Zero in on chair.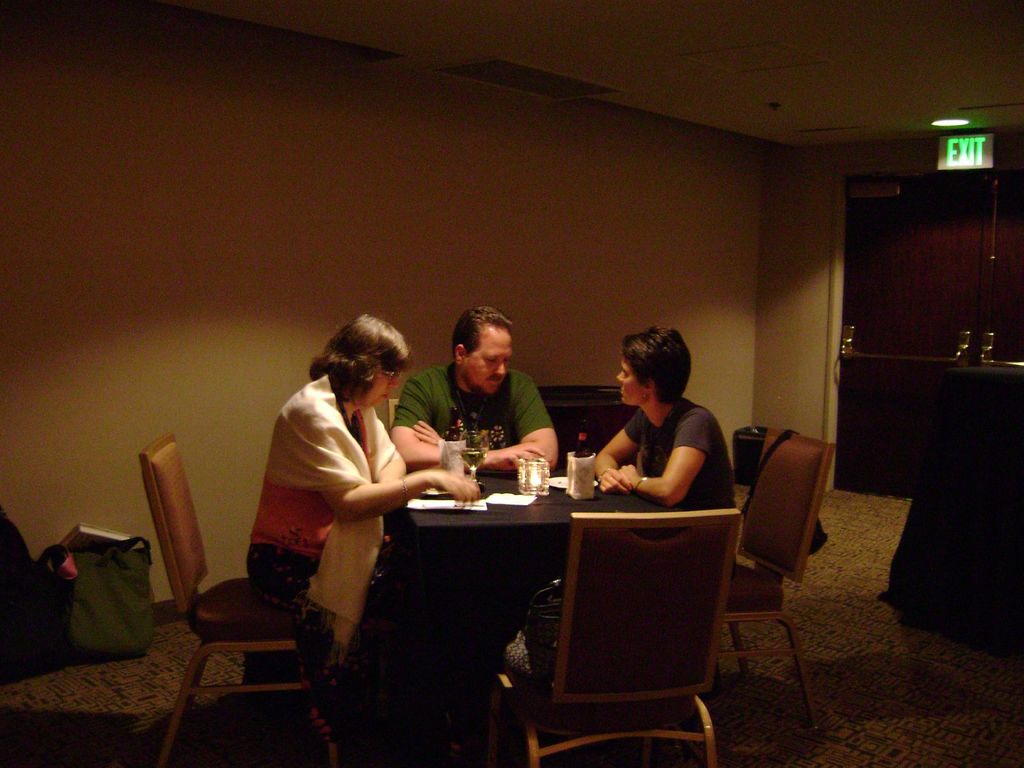
Zeroed in: x1=482, y1=504, x2=740, y2=767.
